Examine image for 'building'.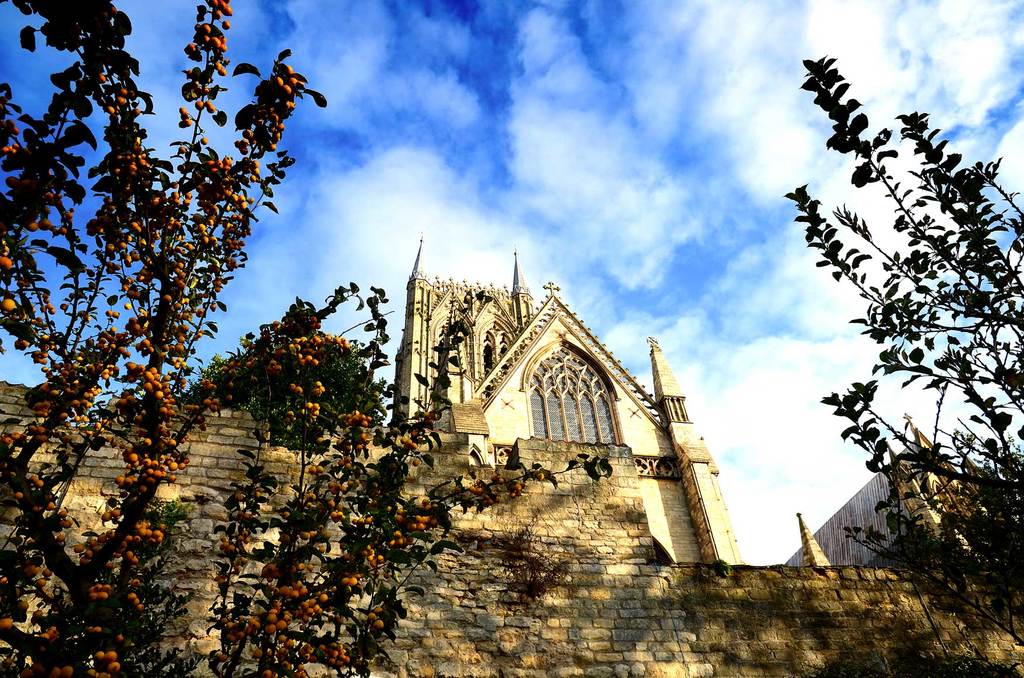
Examination result: box(787, 416, 996, 566).
